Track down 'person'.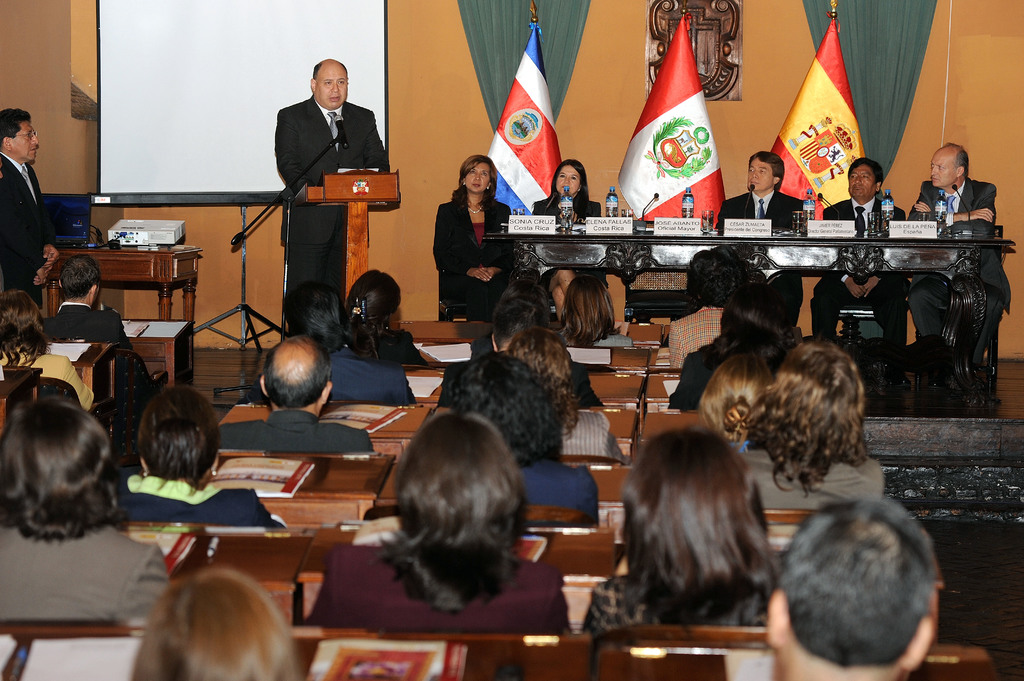
Tracked to [left=721, top=150, right=812, bottom=348].
